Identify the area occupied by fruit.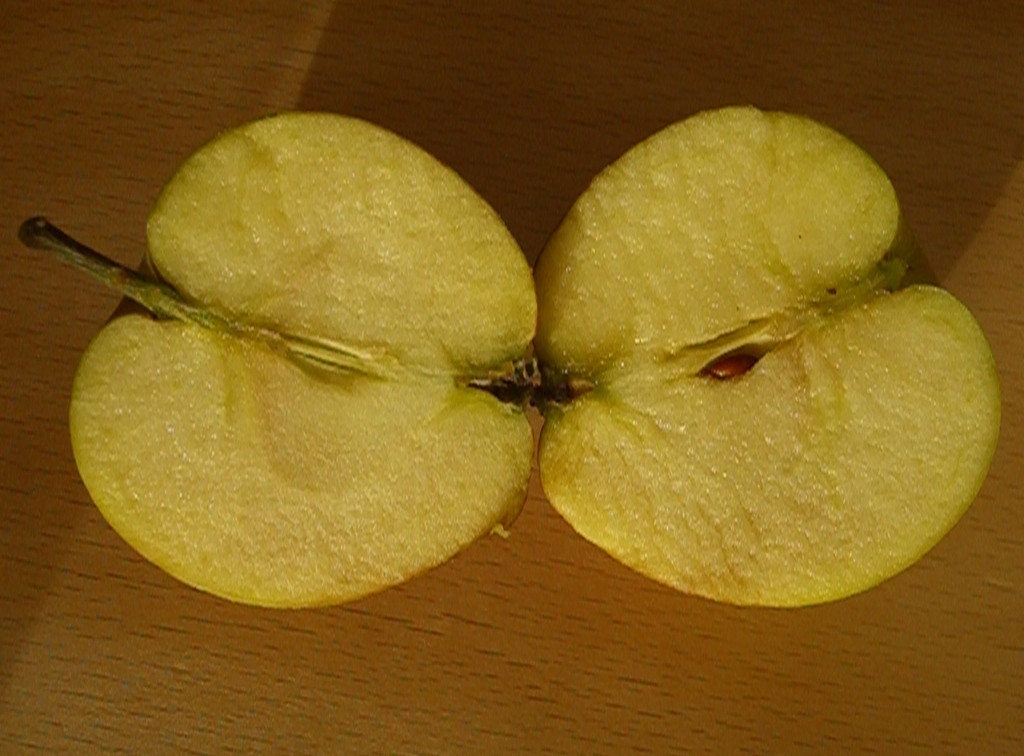
Area: [526, 122, 986, 596].
